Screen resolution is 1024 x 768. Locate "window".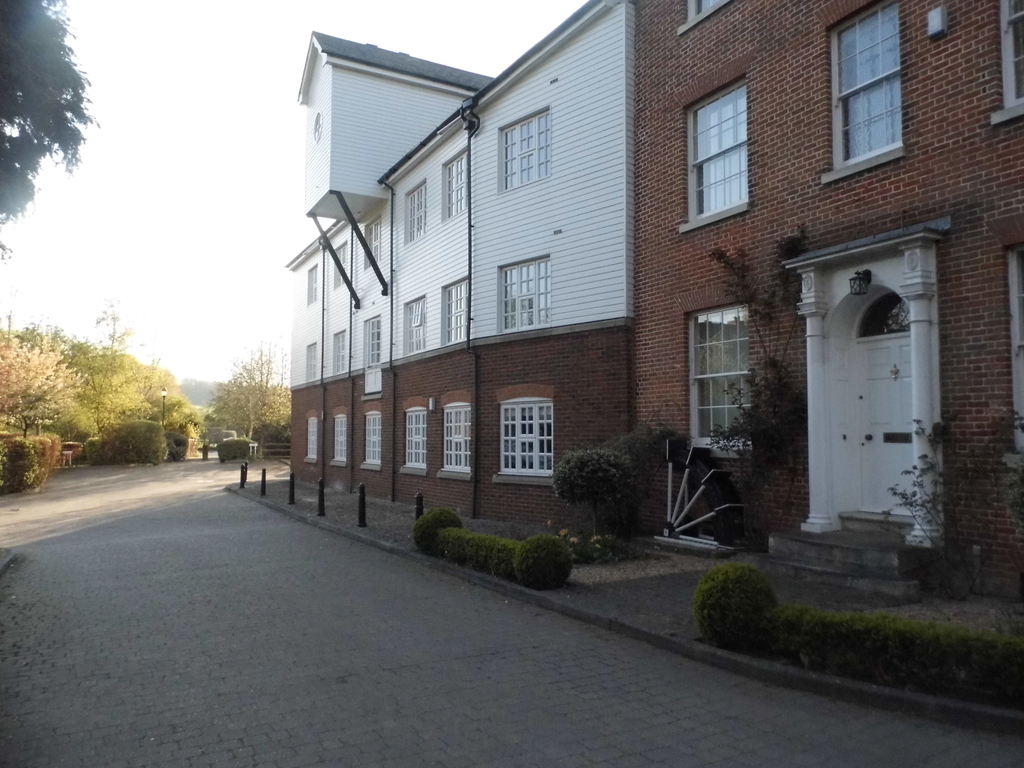
crop(490, 378, 564, 494).
